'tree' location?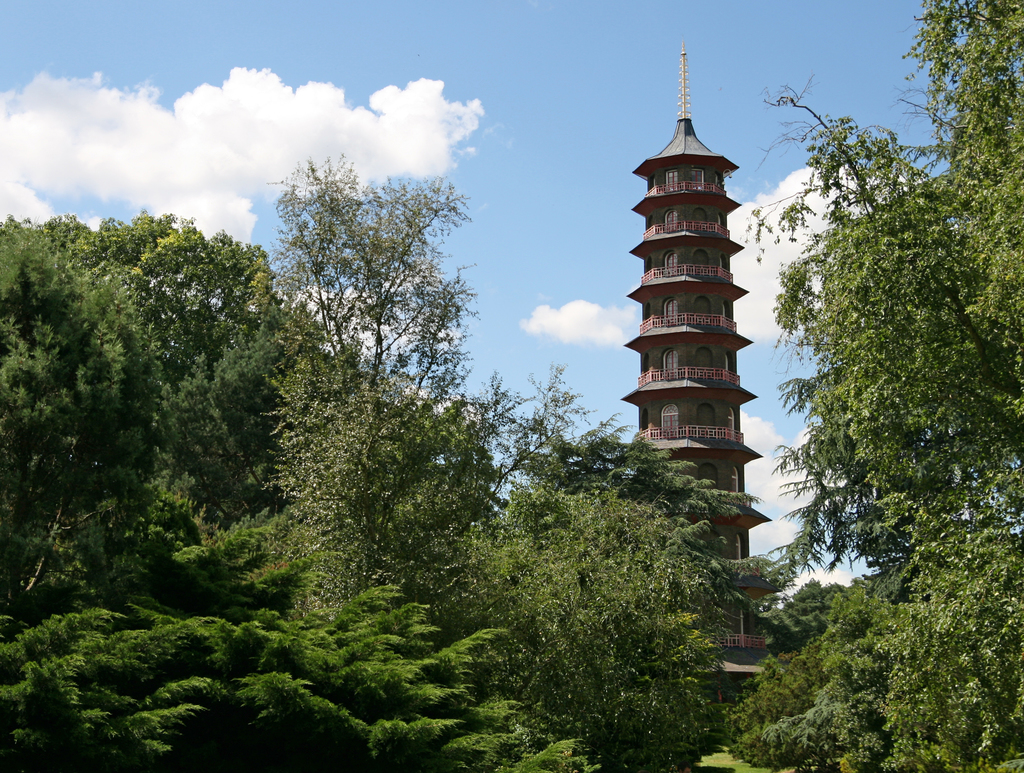
rect(0, 498, 599, 771)
